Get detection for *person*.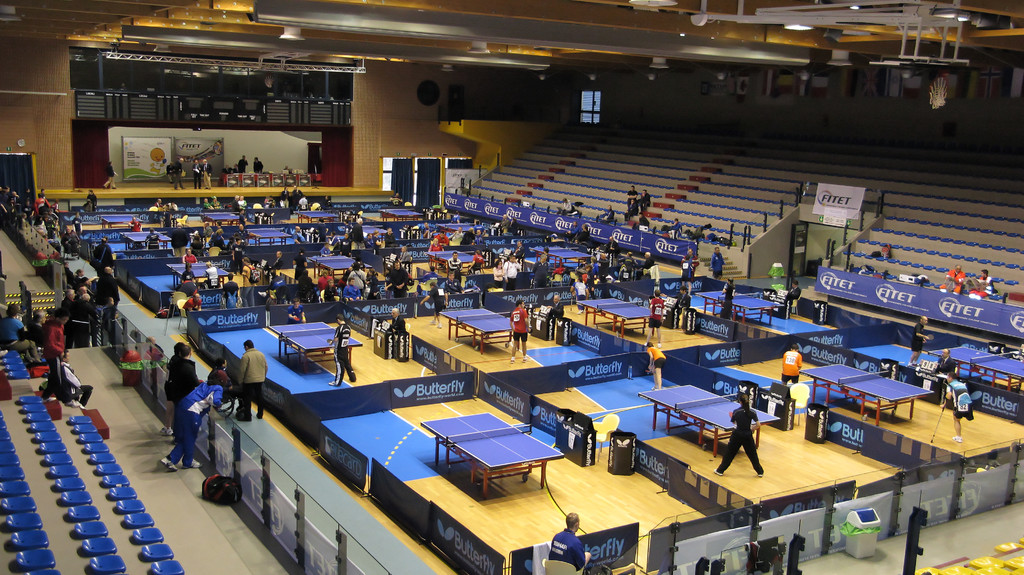
Detection: (164,377,230,475).
